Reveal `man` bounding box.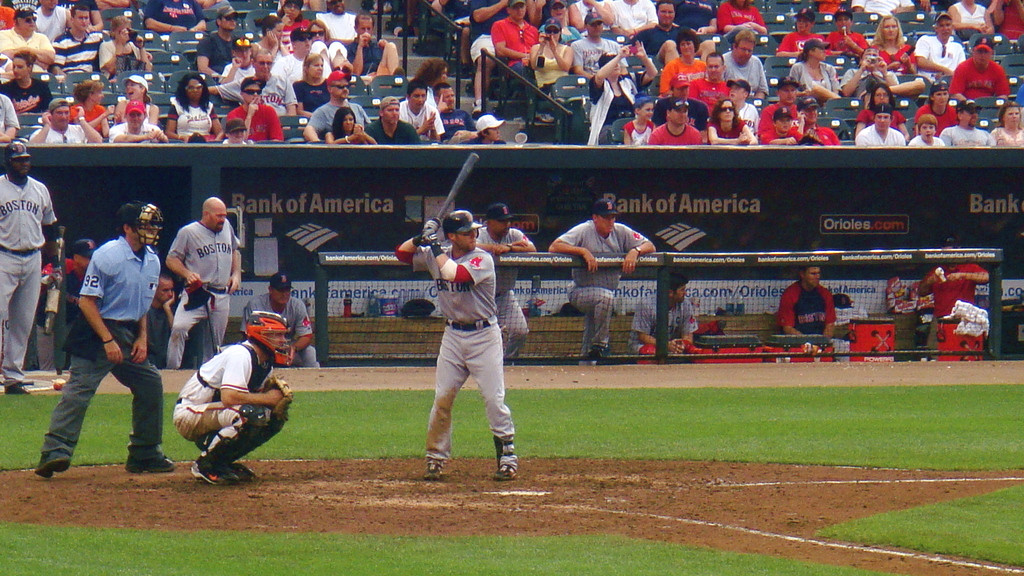
Revealed: select_region(791, 90, 841, 147).
